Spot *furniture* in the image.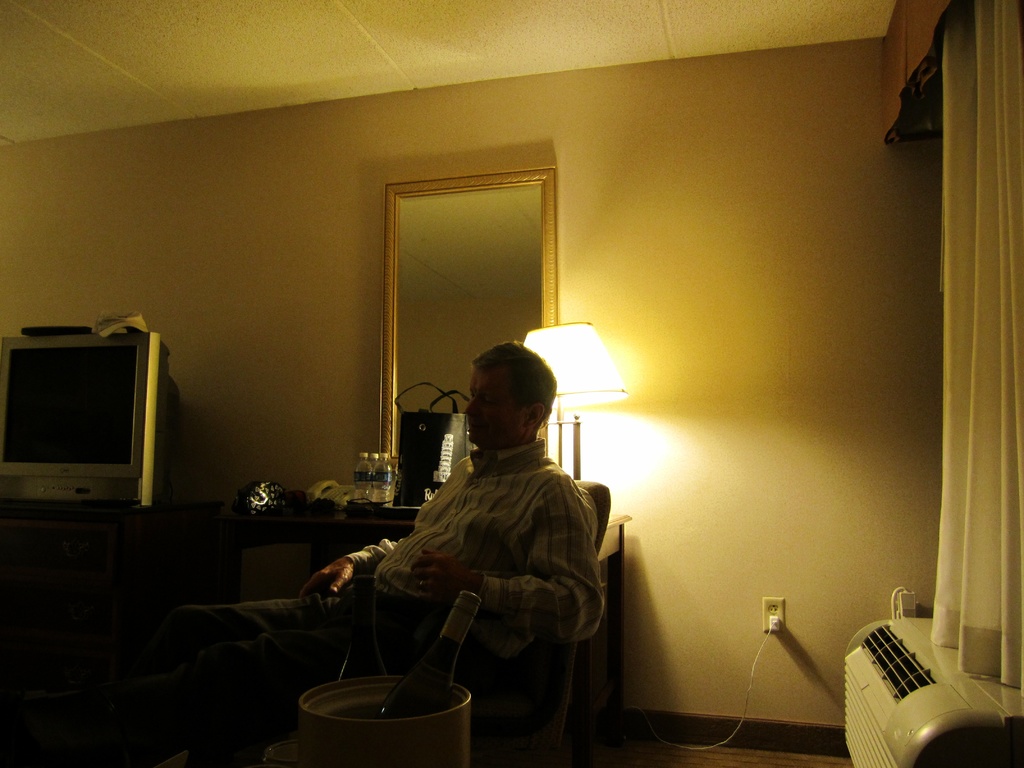
*furniture* found at {"x1": 218, "y1": 495, "x2": 632, "y2": 767}.
